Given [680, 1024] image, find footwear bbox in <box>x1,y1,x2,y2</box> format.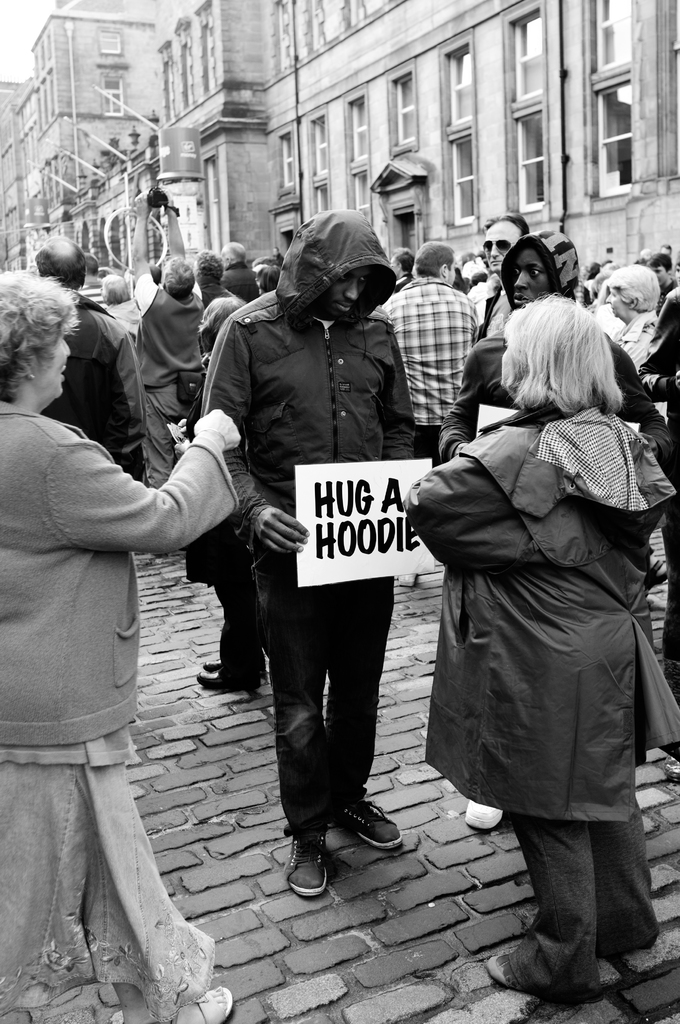
<box>174,987,238,1023</box>.
